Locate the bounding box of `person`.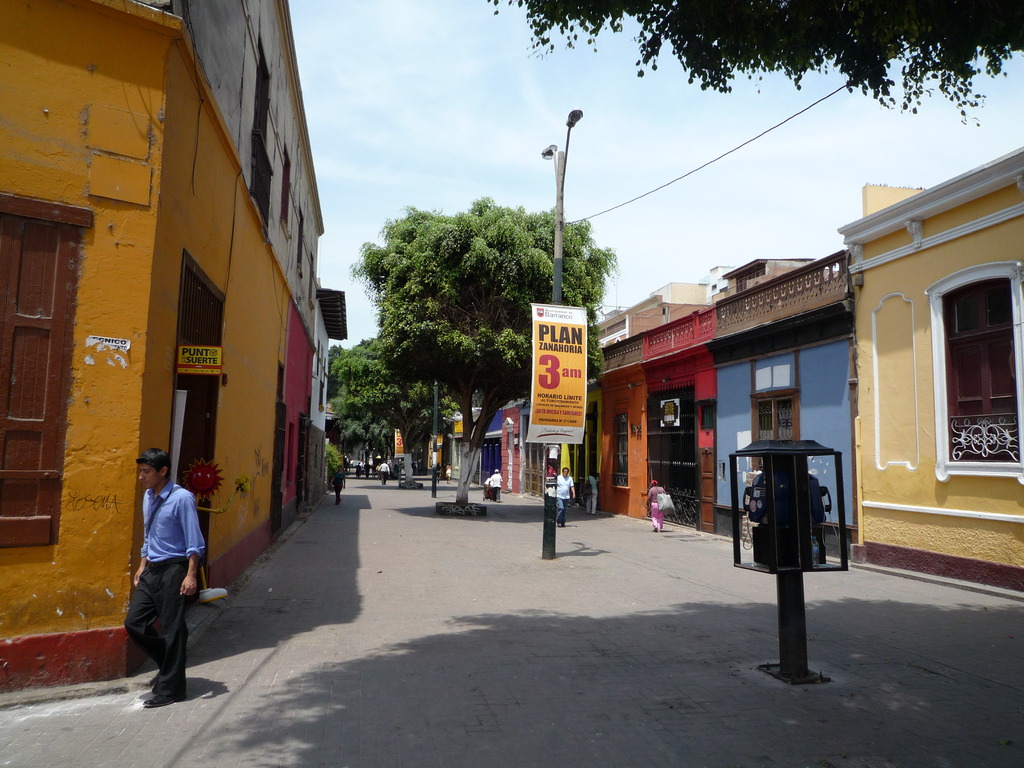
Bounding box: 362,461,370,479.
